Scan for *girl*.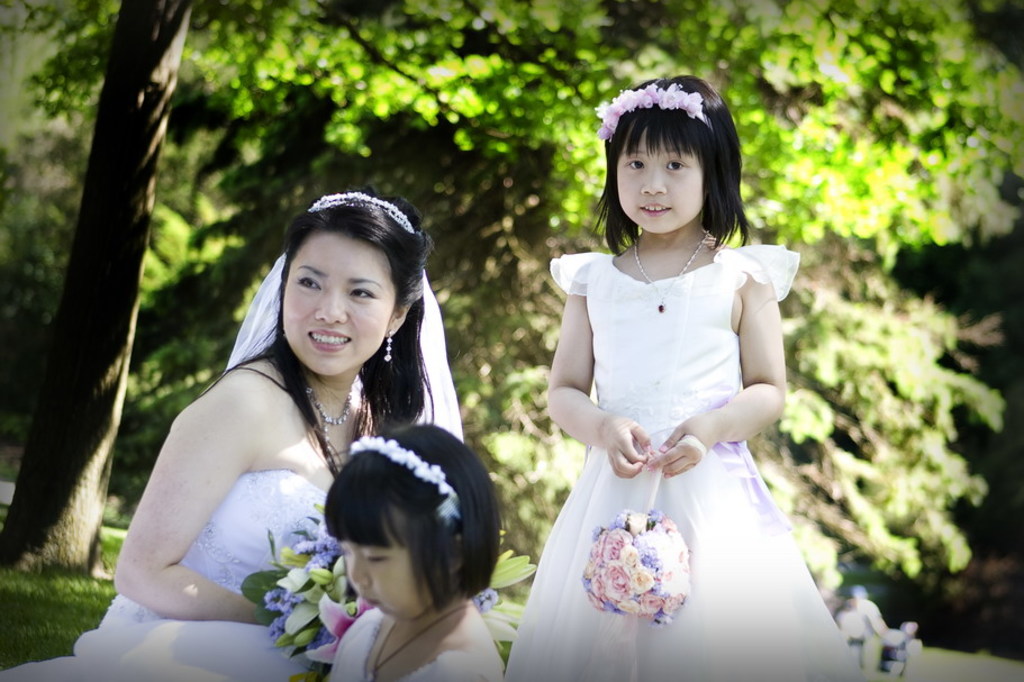
Scan result: detection(496, 67, 875, 681).
